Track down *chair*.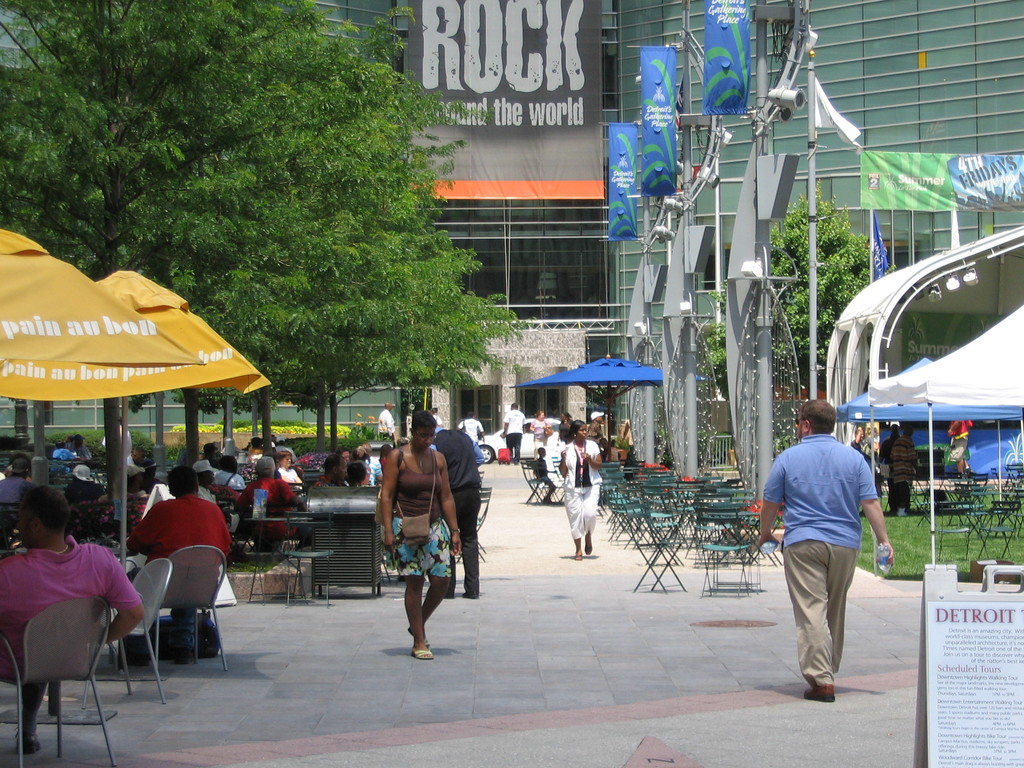
Tracked to 168 545 229 664.
